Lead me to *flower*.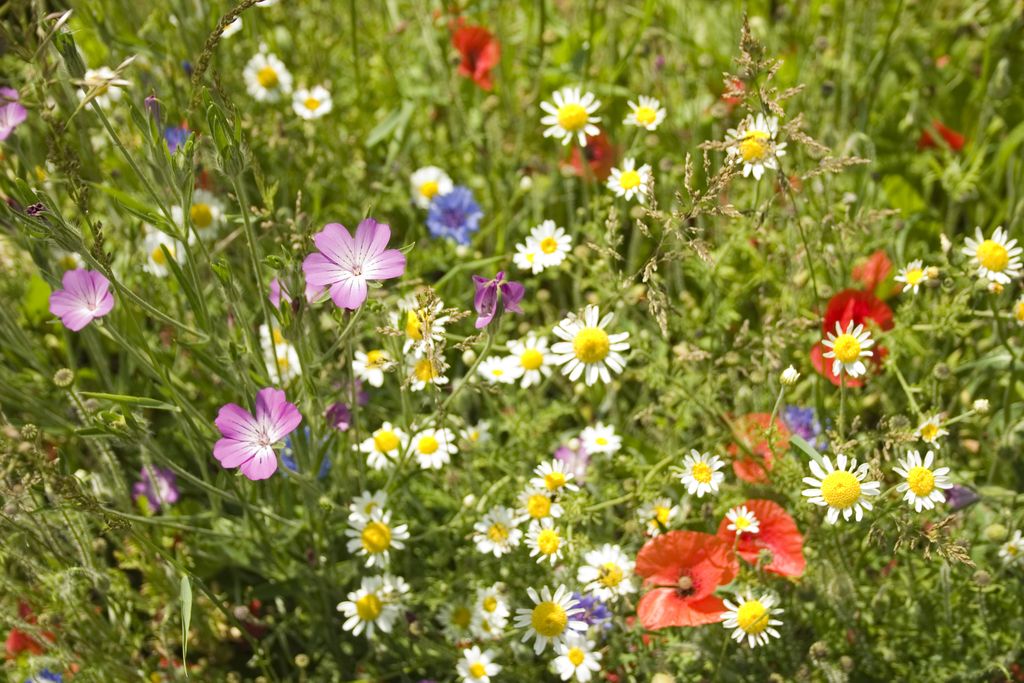
Lead to rect(536, 84, 602, 150).
